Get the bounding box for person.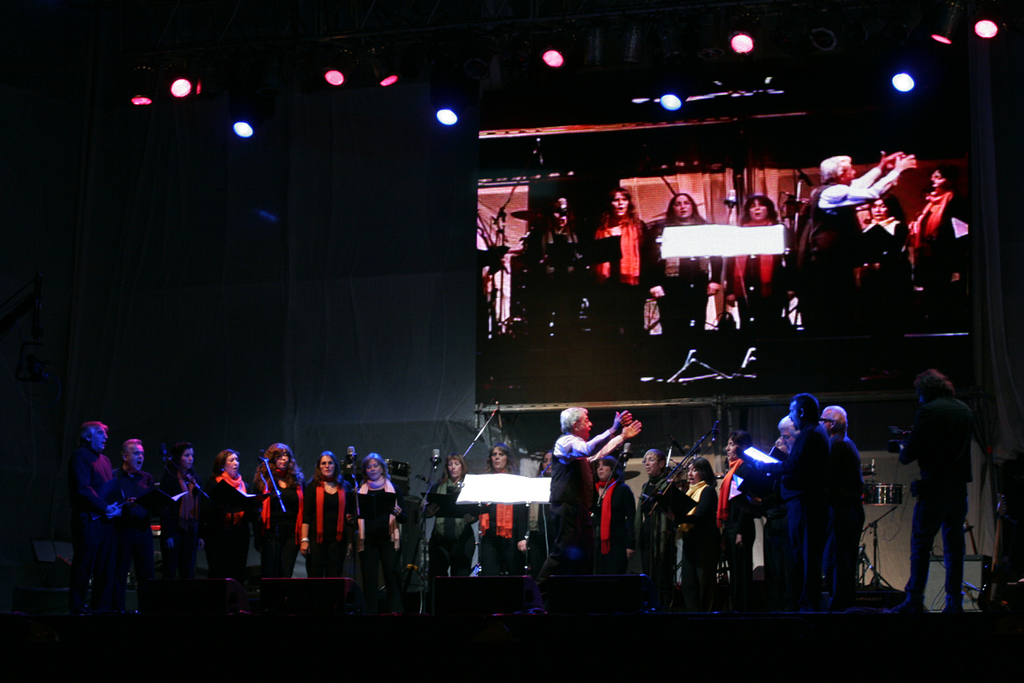
bbox=(75, 420, 117, 597).
